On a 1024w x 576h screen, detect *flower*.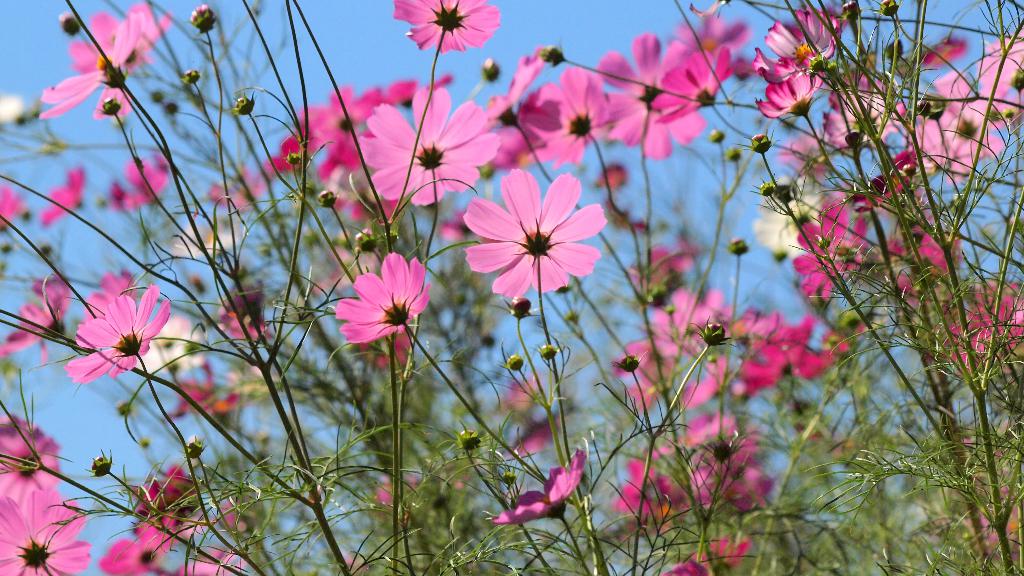
locate(486, 450, 580, 529).
